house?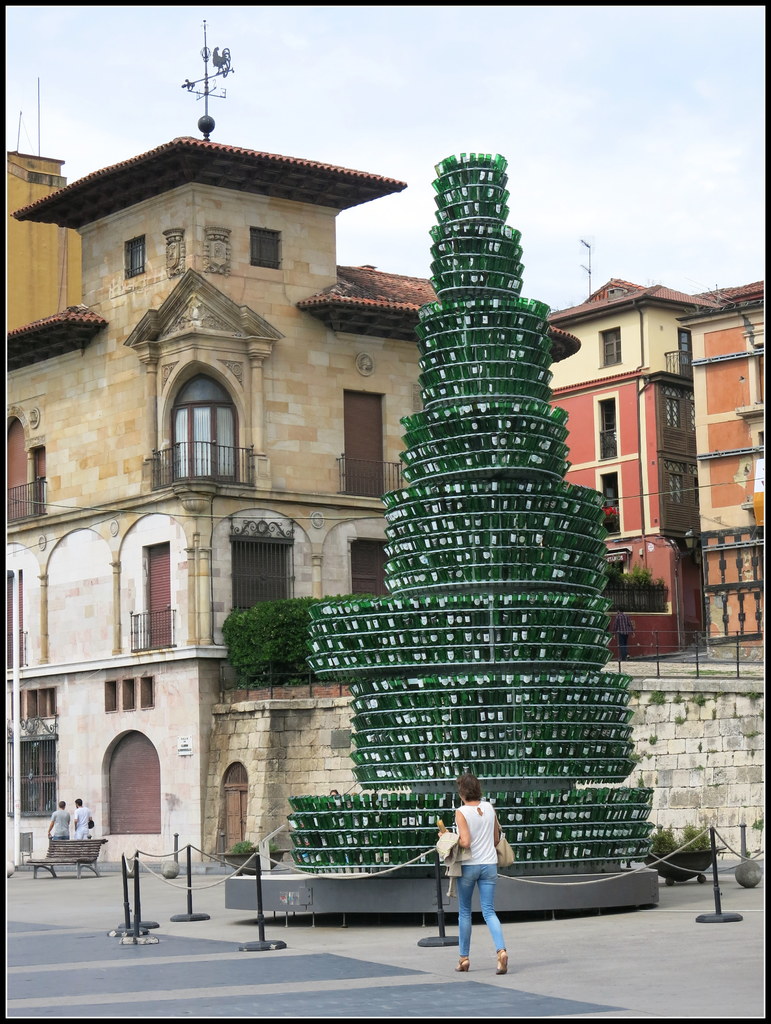
(689,281,770,636)
